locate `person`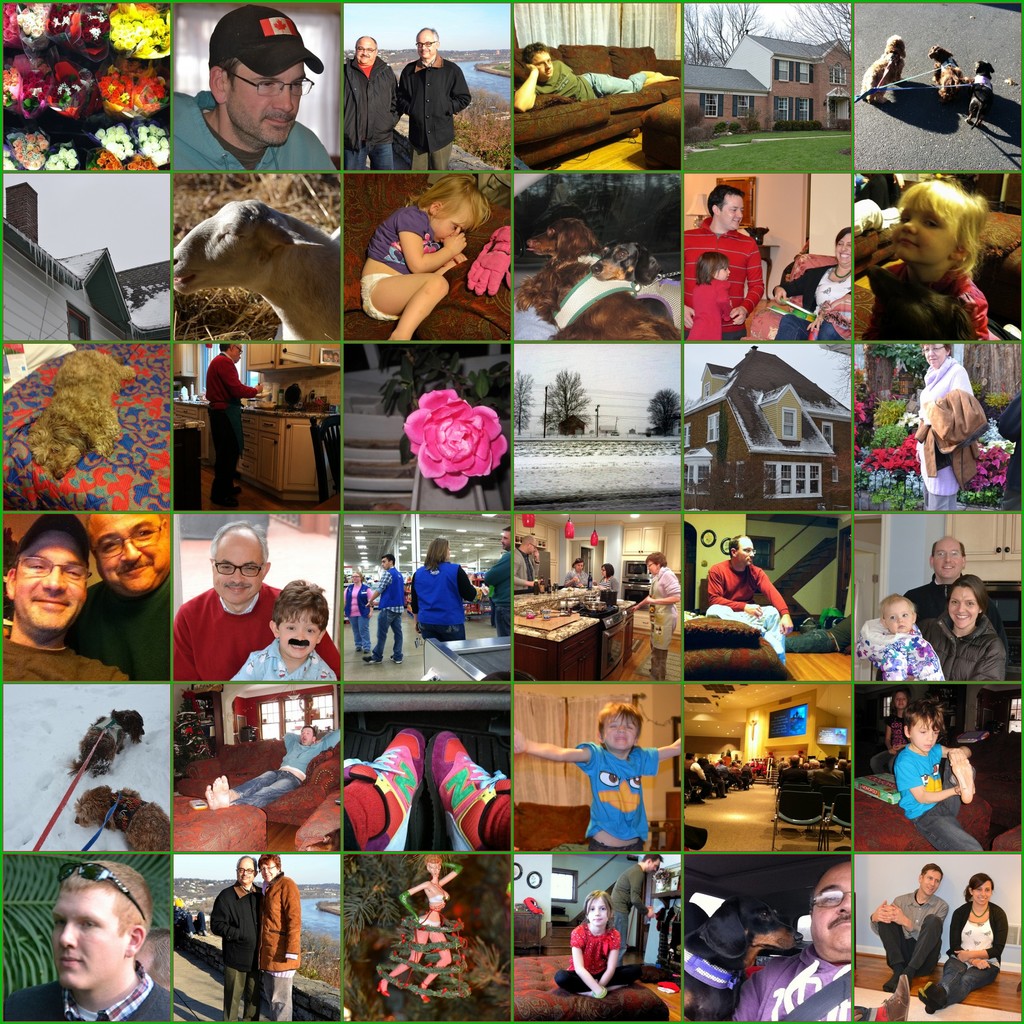
x1=920 y1=576 x2=1007 y2=683
